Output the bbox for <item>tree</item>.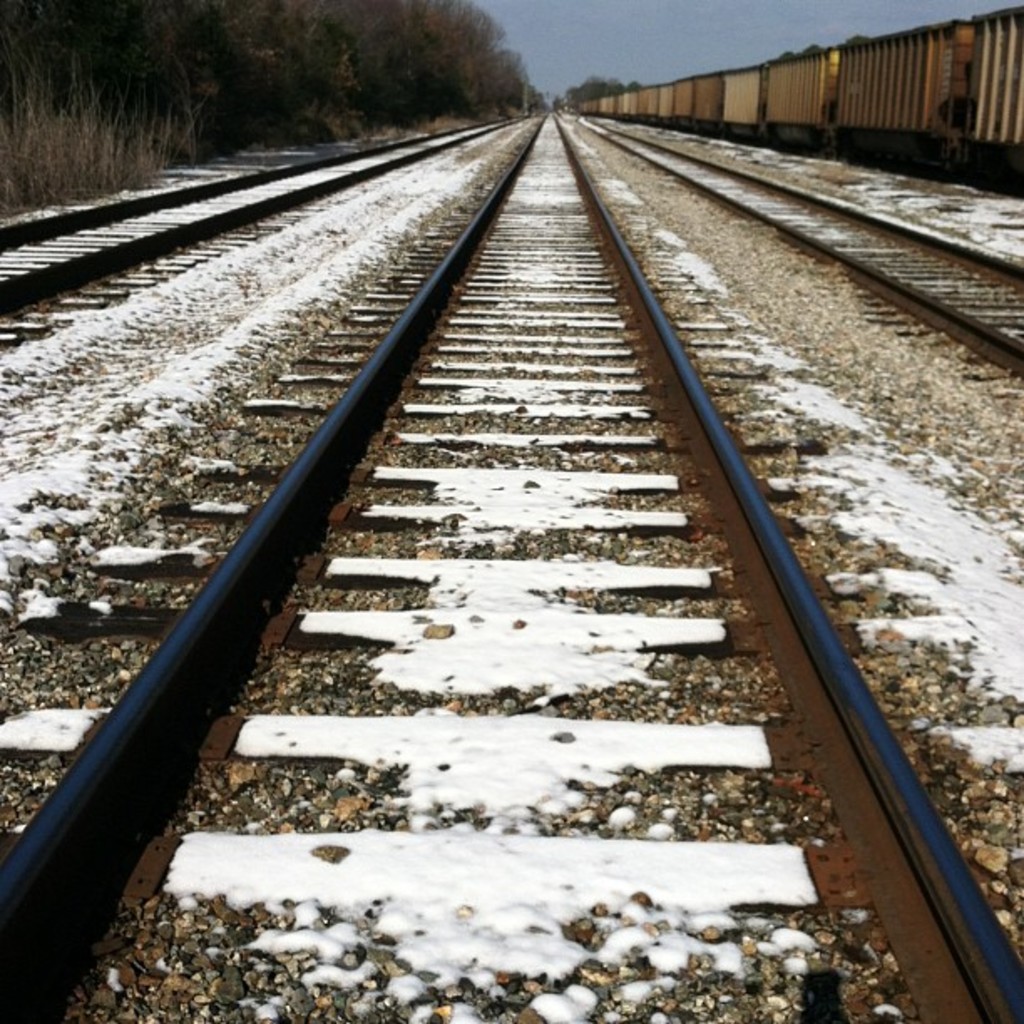
<box>571,70,619,105</box>.
